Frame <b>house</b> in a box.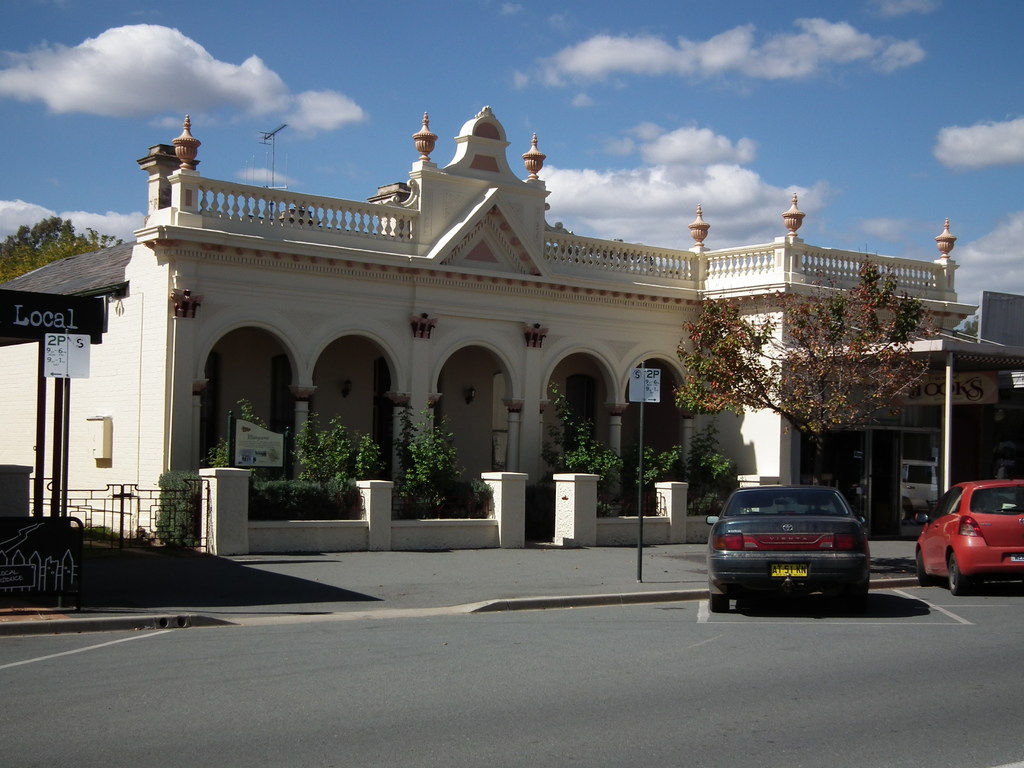
(0, 97, 967, 561).
